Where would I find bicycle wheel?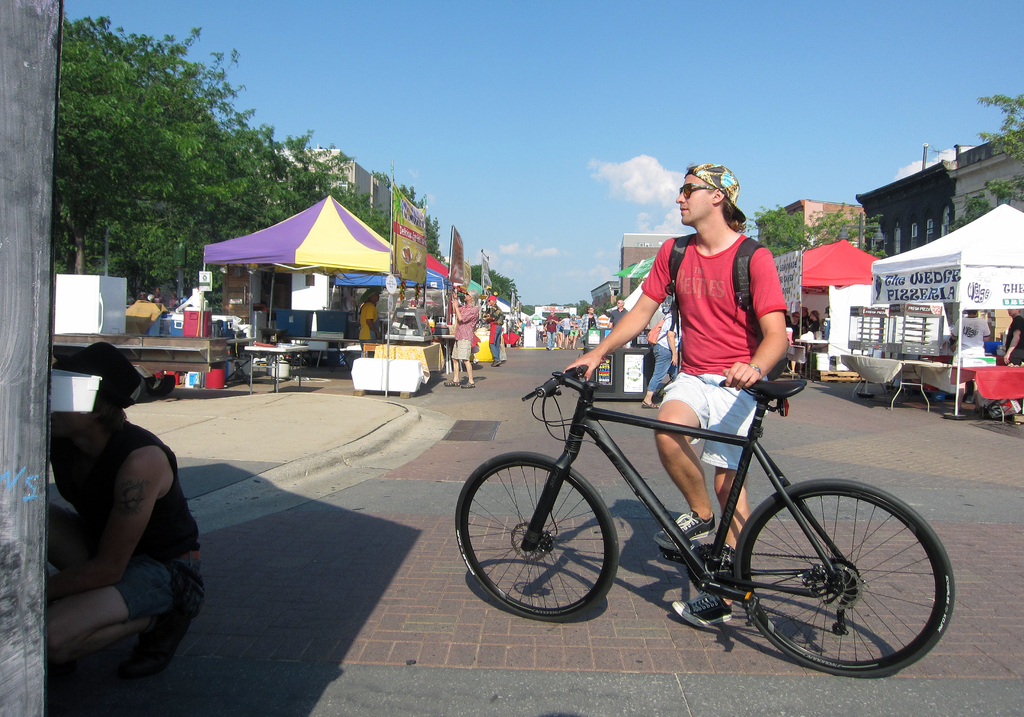
At locate(453, 448, 620, 624).
